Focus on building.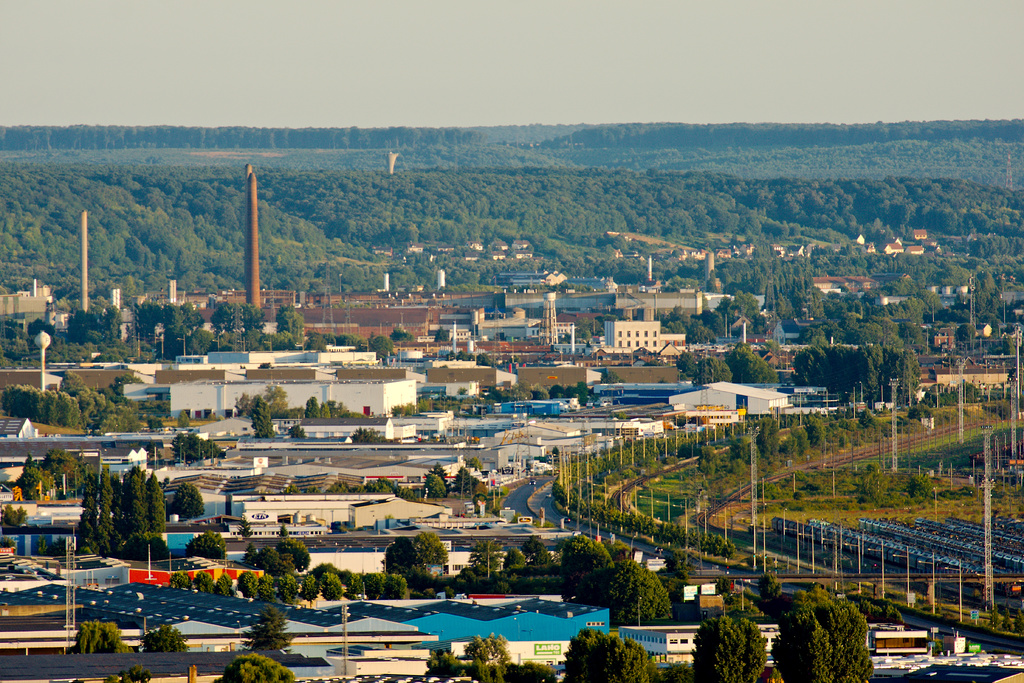
Focused at [left=884, top=236, right=903, bottom=256].
